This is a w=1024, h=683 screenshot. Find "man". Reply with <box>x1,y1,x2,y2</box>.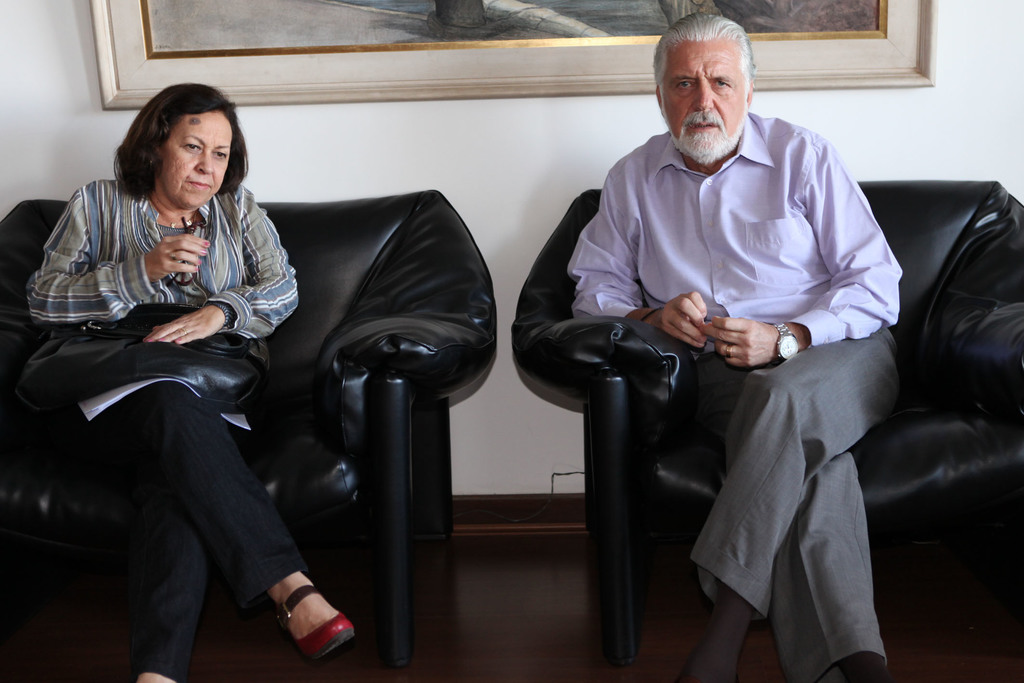
<box>521,24,912,661</box>.
